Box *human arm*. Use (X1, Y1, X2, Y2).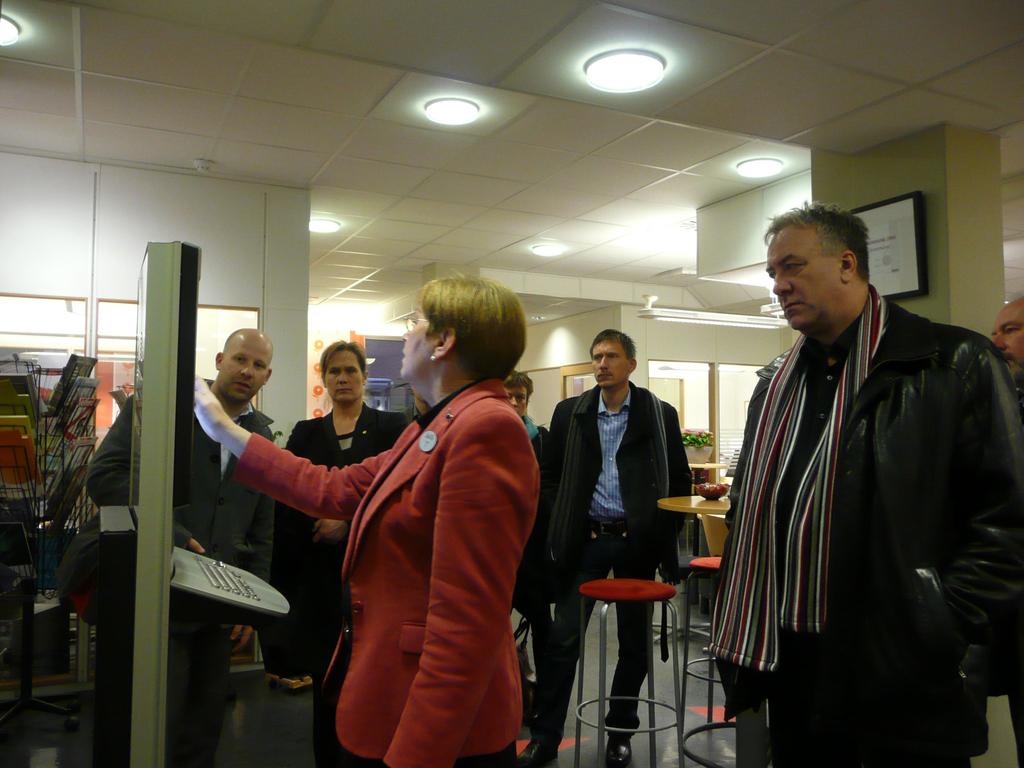
(541, 400, 559, 499).
